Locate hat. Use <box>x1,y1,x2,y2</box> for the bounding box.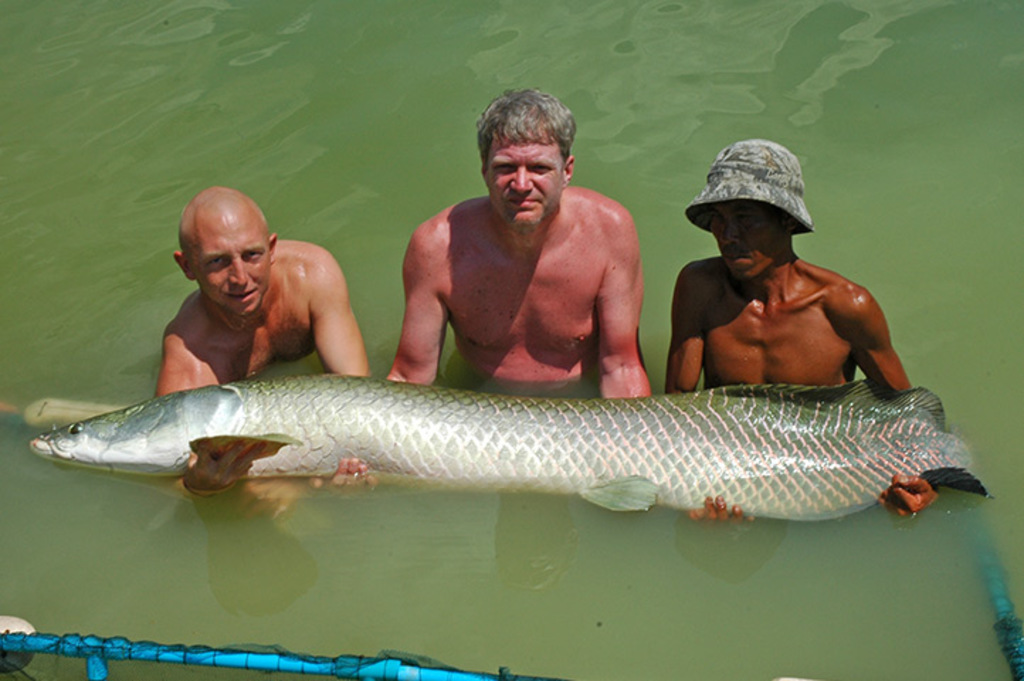
<box>682,135,817,240</box>.
